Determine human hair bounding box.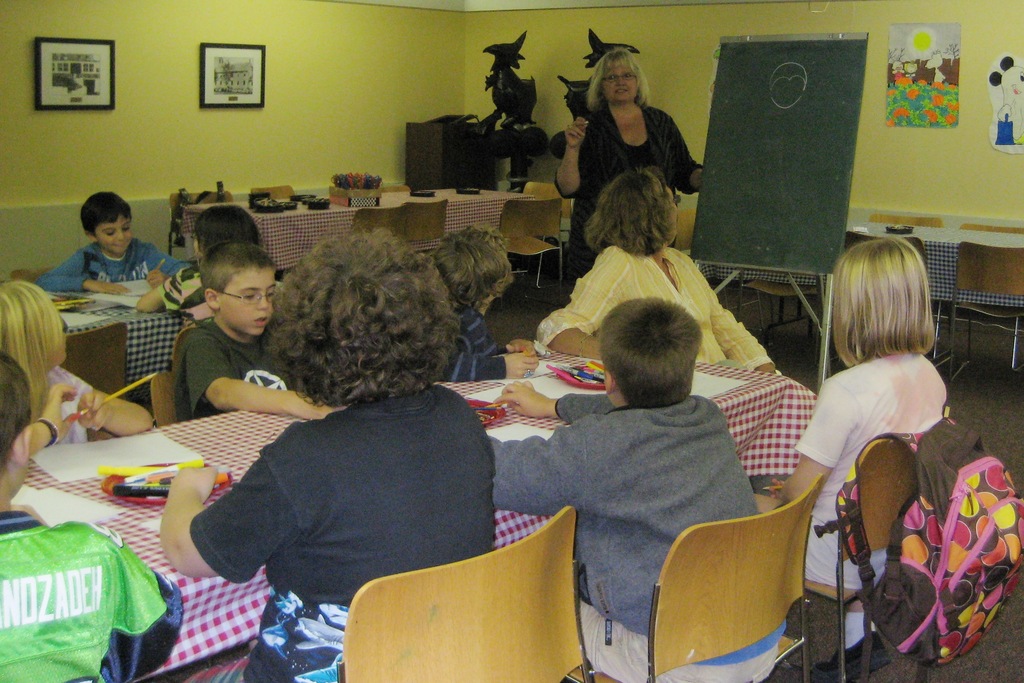
Determined: l=79, t=191, r=132, b=238.
